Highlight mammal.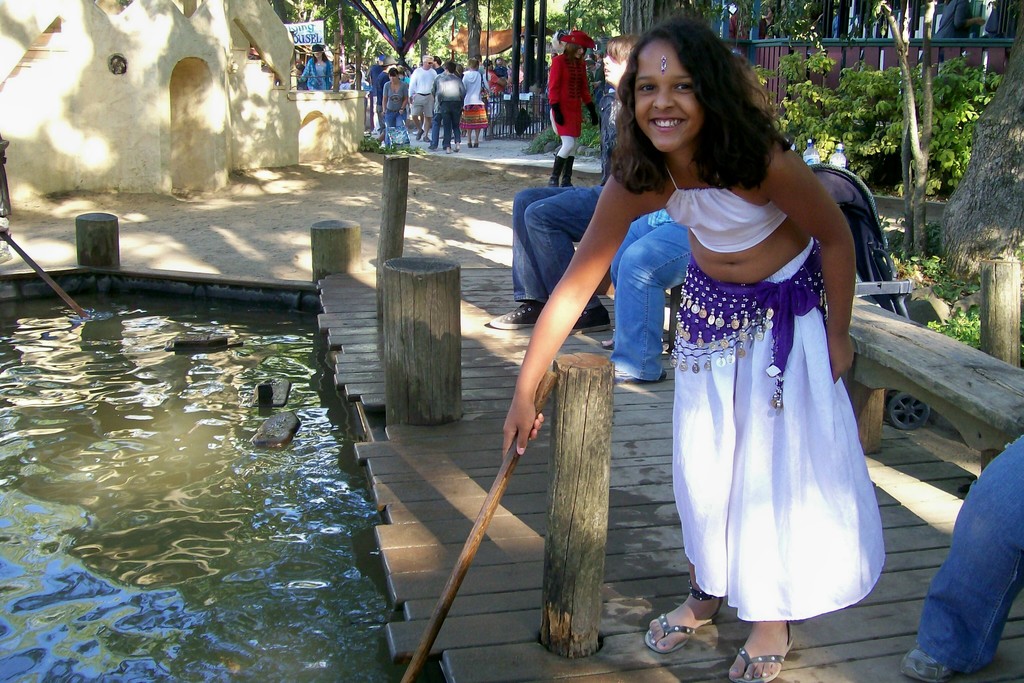
Highlighted region: box(424, 63, 461, 147).
